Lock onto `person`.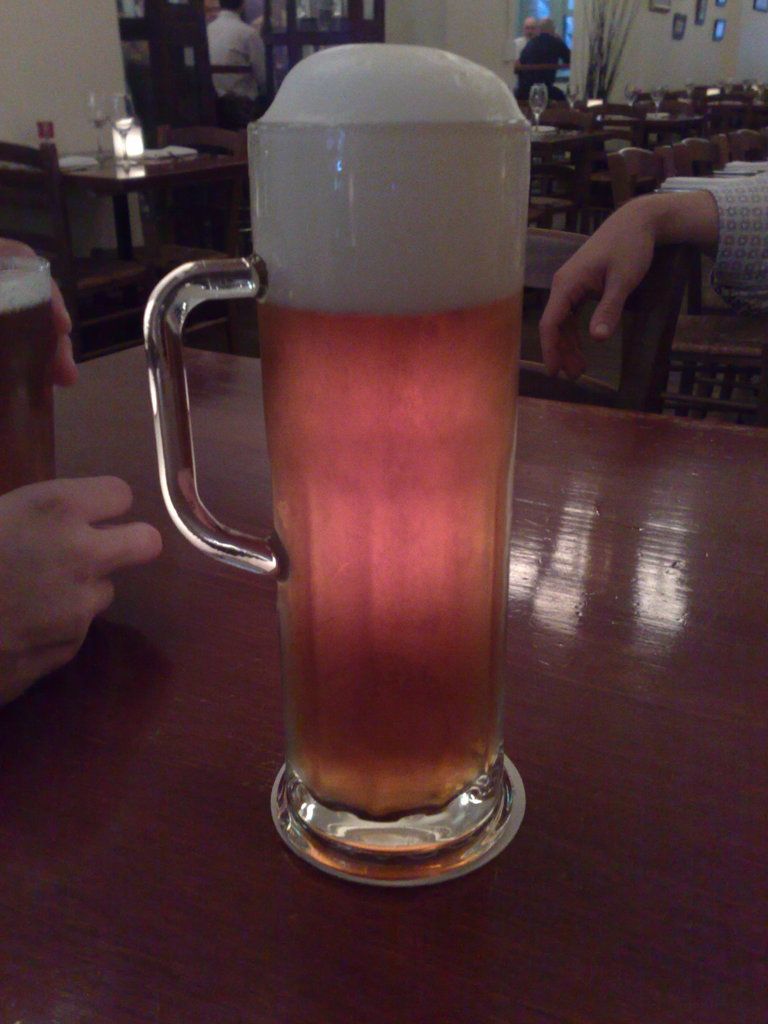
Locked: 513, 15, 537, 93.
